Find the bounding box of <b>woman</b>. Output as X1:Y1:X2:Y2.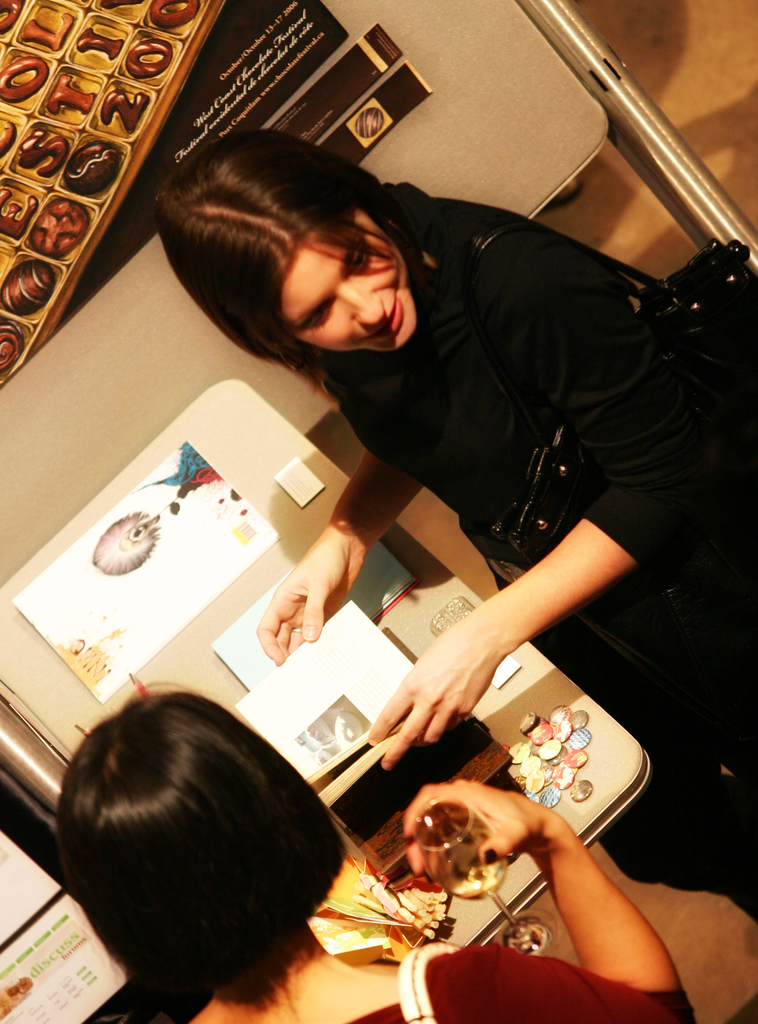
47:678:699:1023.
